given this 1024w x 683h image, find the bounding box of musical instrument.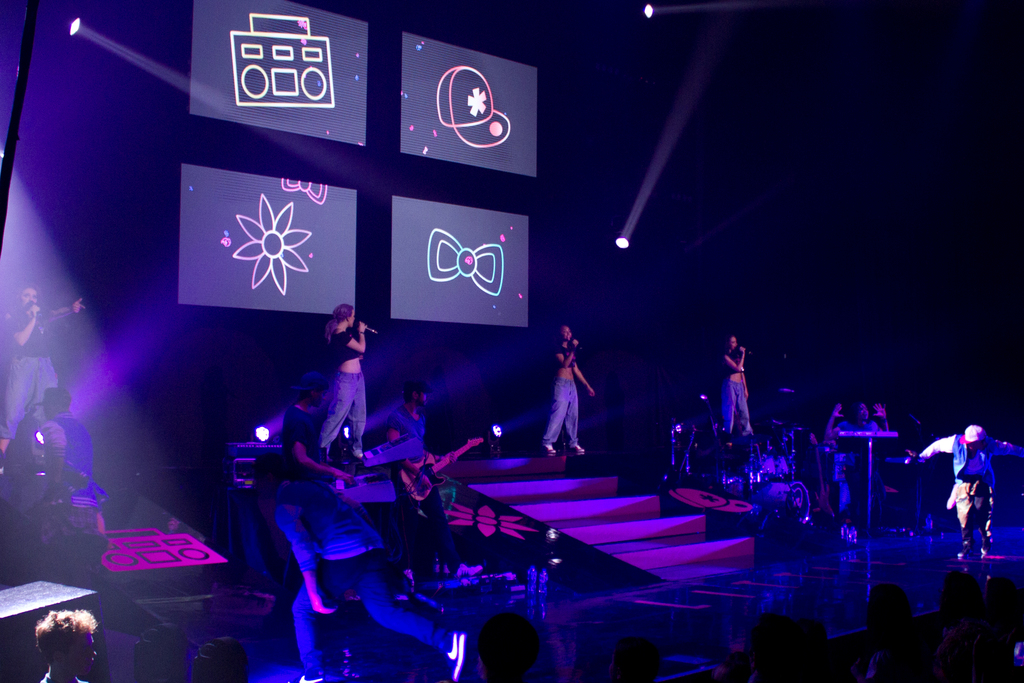
detection(396, 433, 483, 506).
